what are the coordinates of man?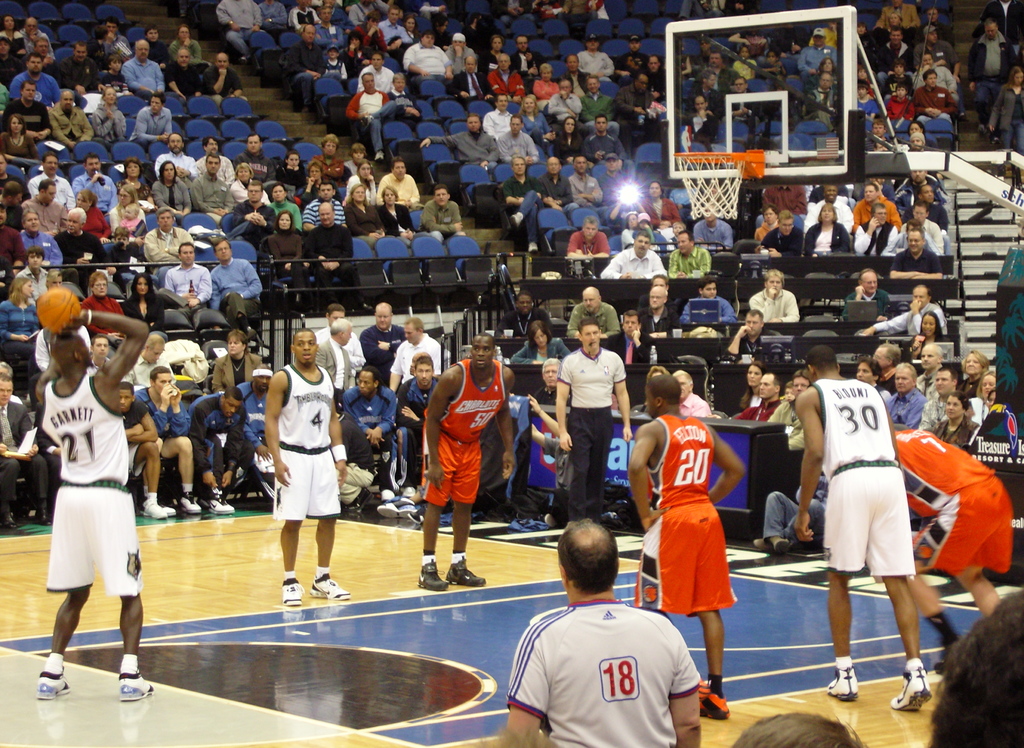
<bbox>482, 93, 517, 140</bbox>.
